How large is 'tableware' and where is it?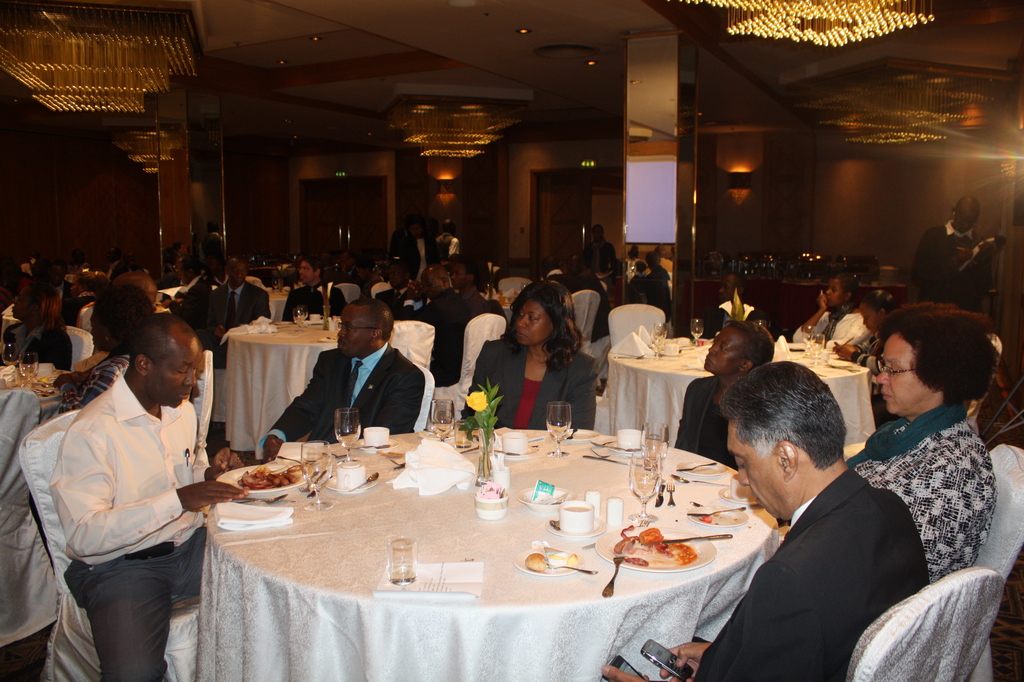
Bounding box: region(329, 462, 378, 494).
